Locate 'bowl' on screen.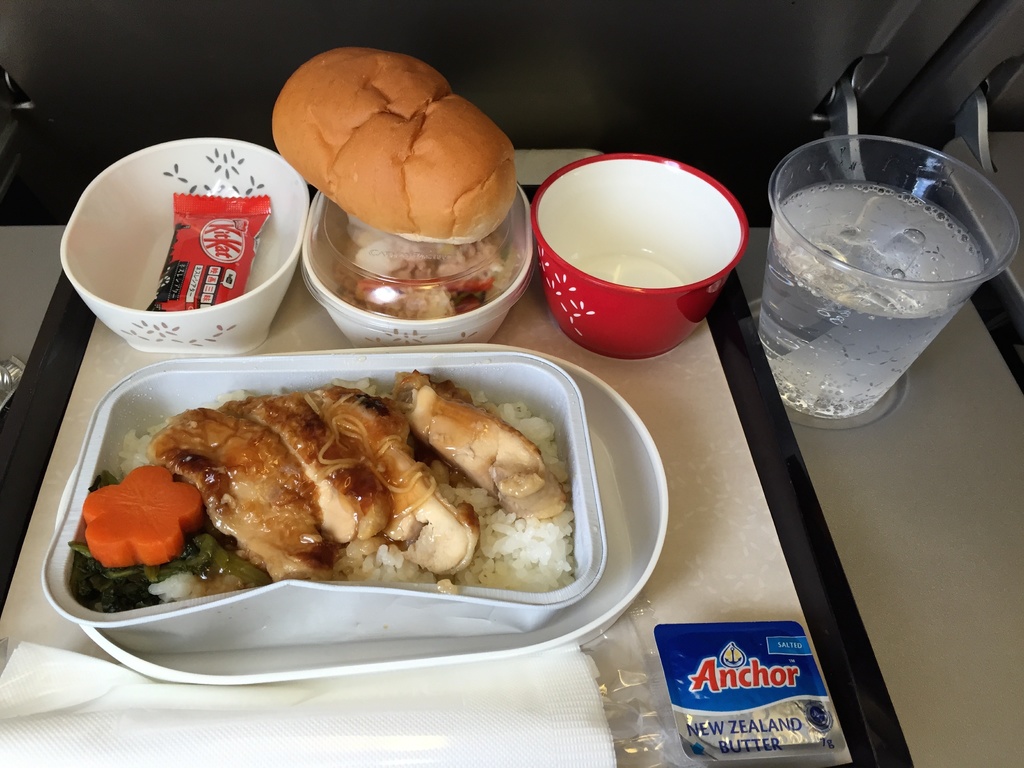
On screen at 531 152 751 358.
